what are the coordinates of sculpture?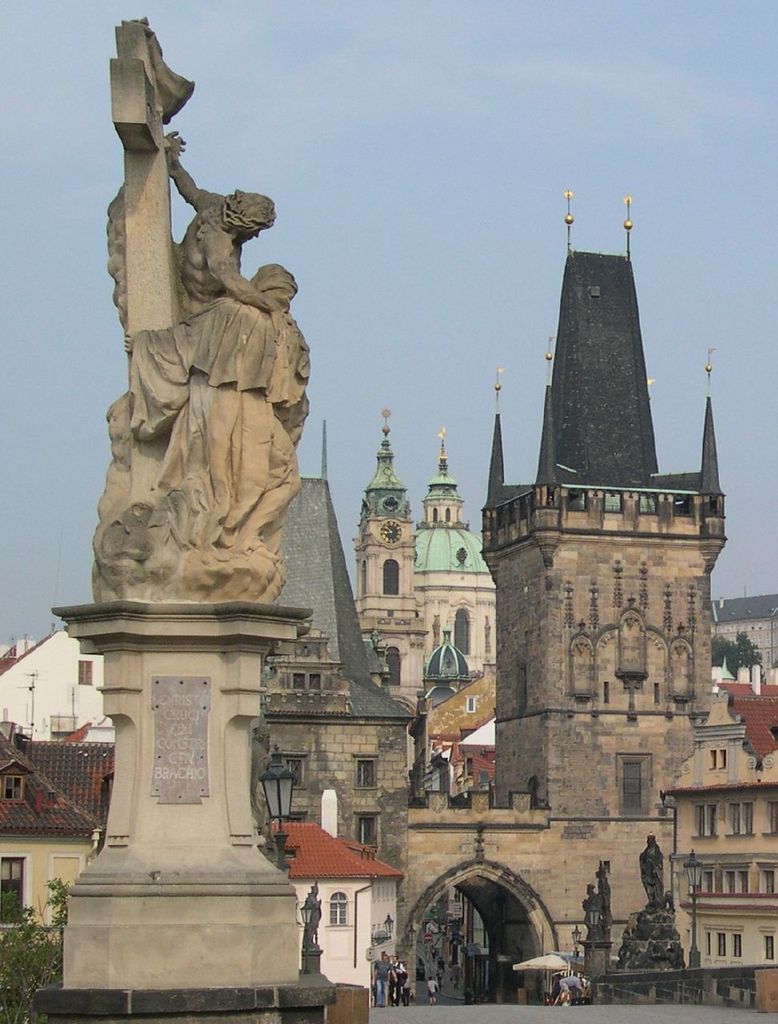
bbox(78, 57, 313, 664).
